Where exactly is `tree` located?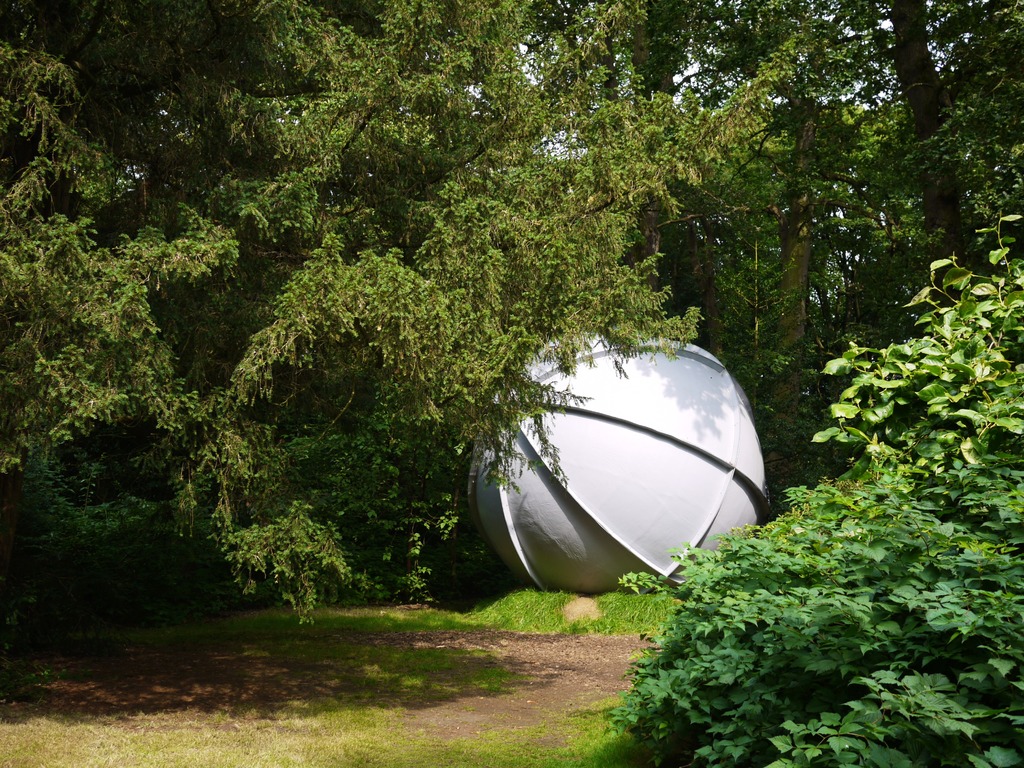
Its bounding box is <bbox>888, 0, 1023, 299</bbox>.
